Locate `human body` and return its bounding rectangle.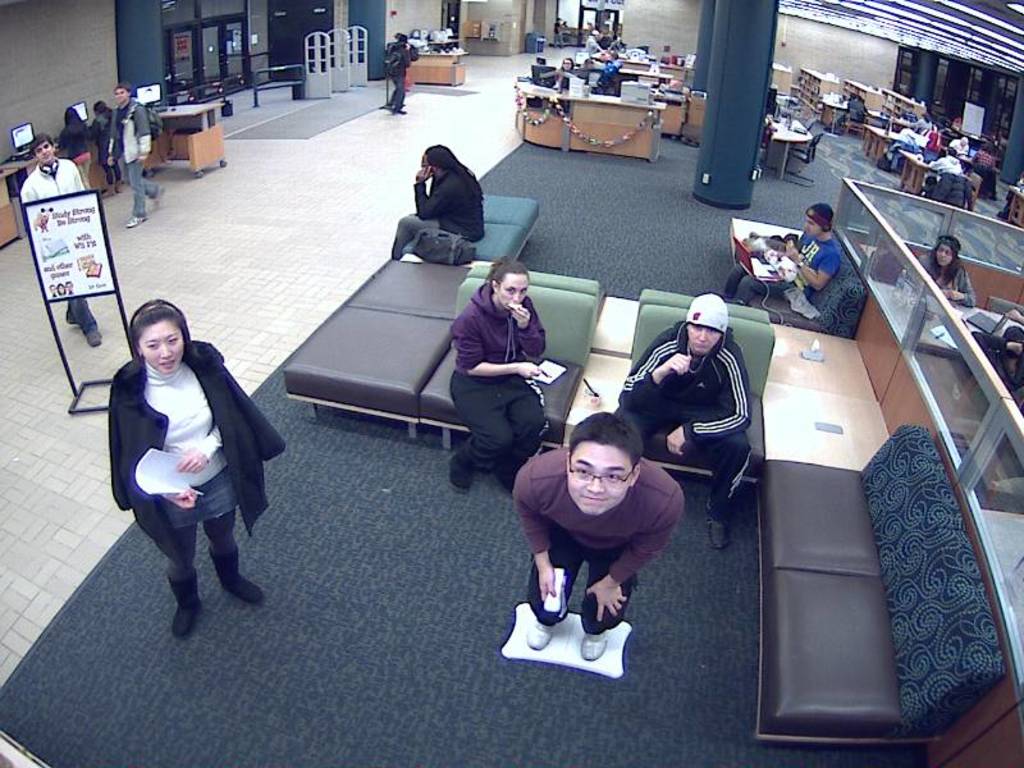
111/76/150/239.
